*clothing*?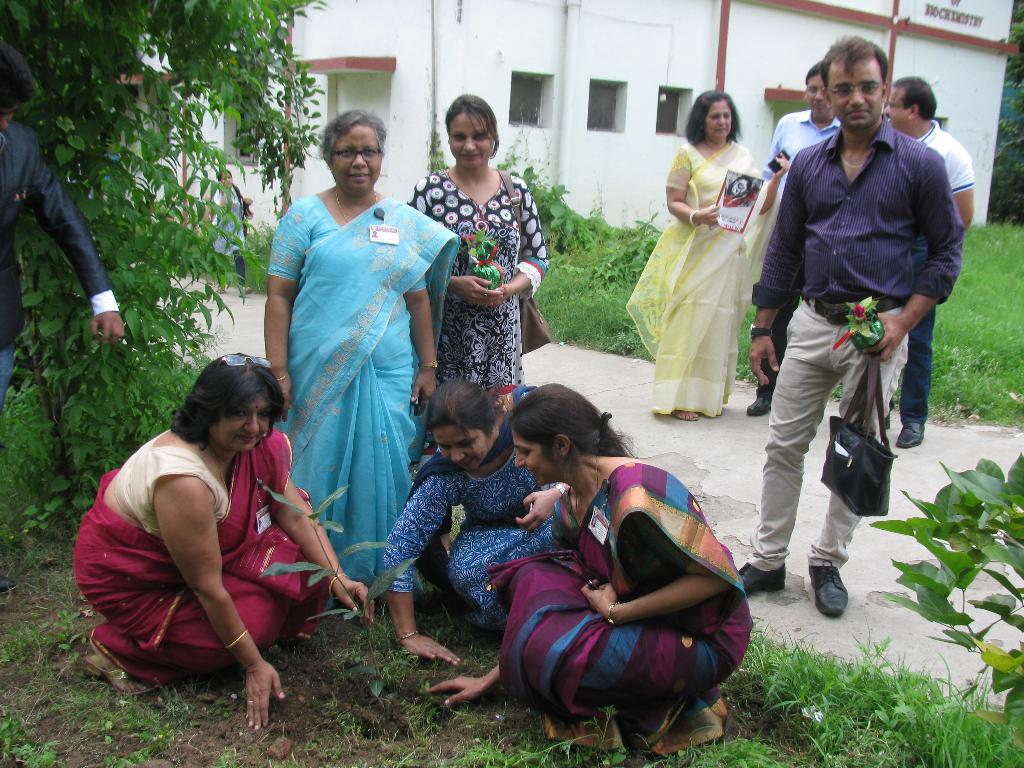
{"left": 625, "top": 138, "right": 776, "bottom": 415}
